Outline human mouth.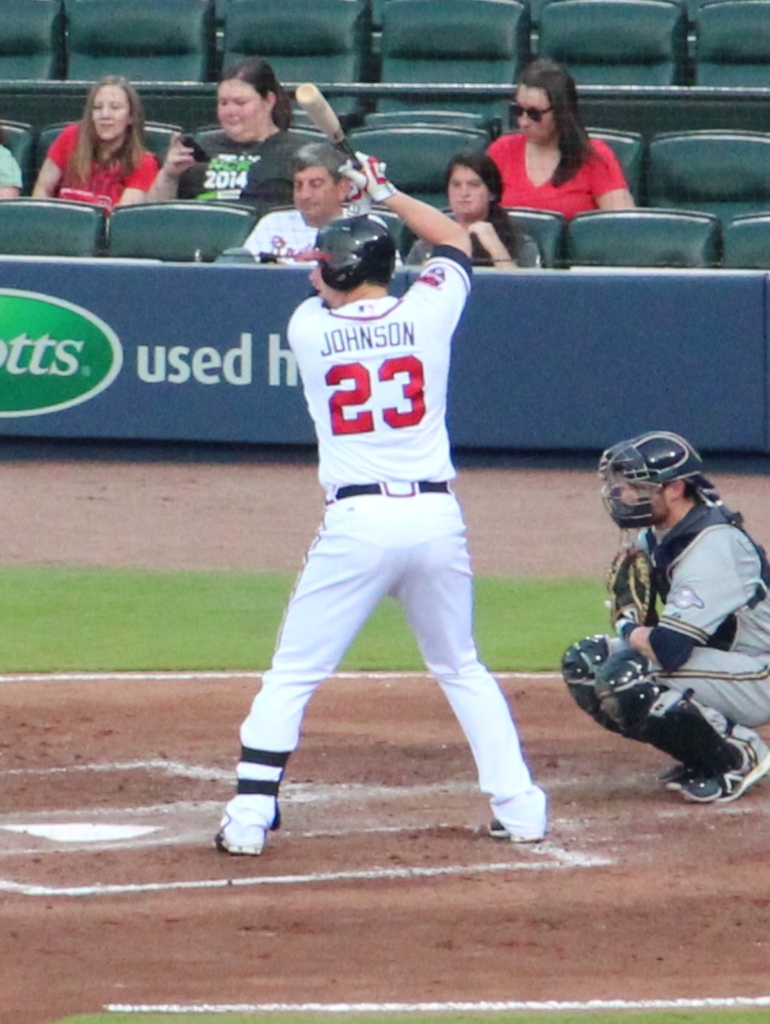
Outline: 232, 121, 237, 125.
